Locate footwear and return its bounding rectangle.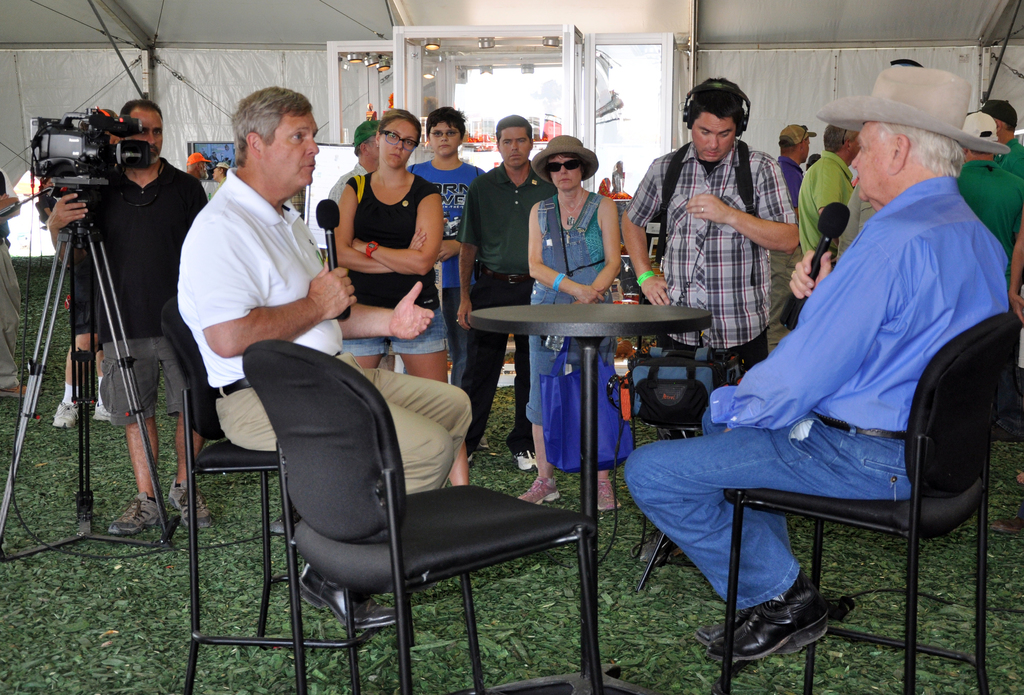
<bbox>50, 397, 76, 429</bbox>.
